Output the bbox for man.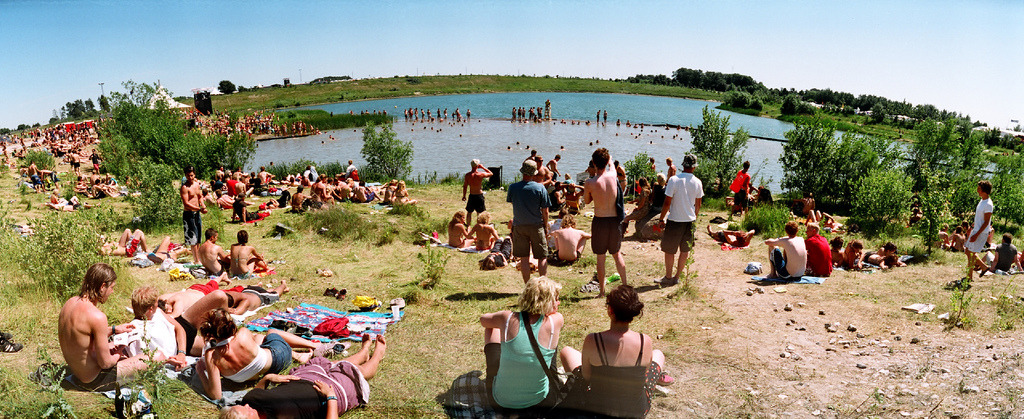
crop(666, 159, 676, 181).
